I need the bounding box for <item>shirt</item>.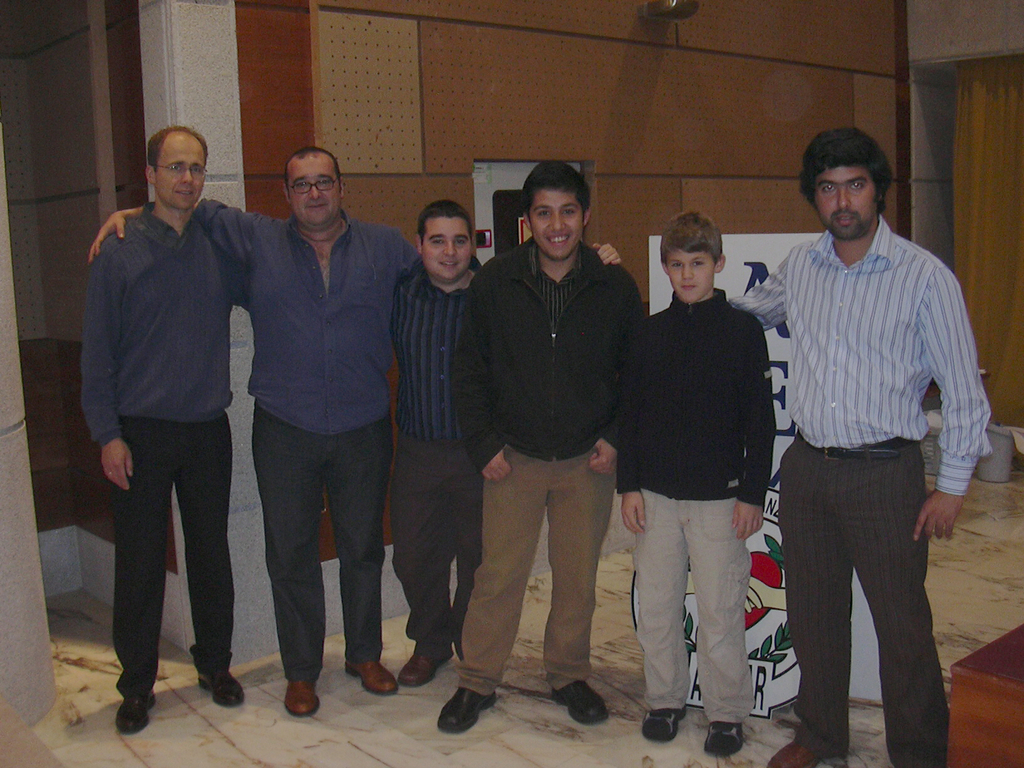
Here it is: <box>527,243,584,326</box>.
